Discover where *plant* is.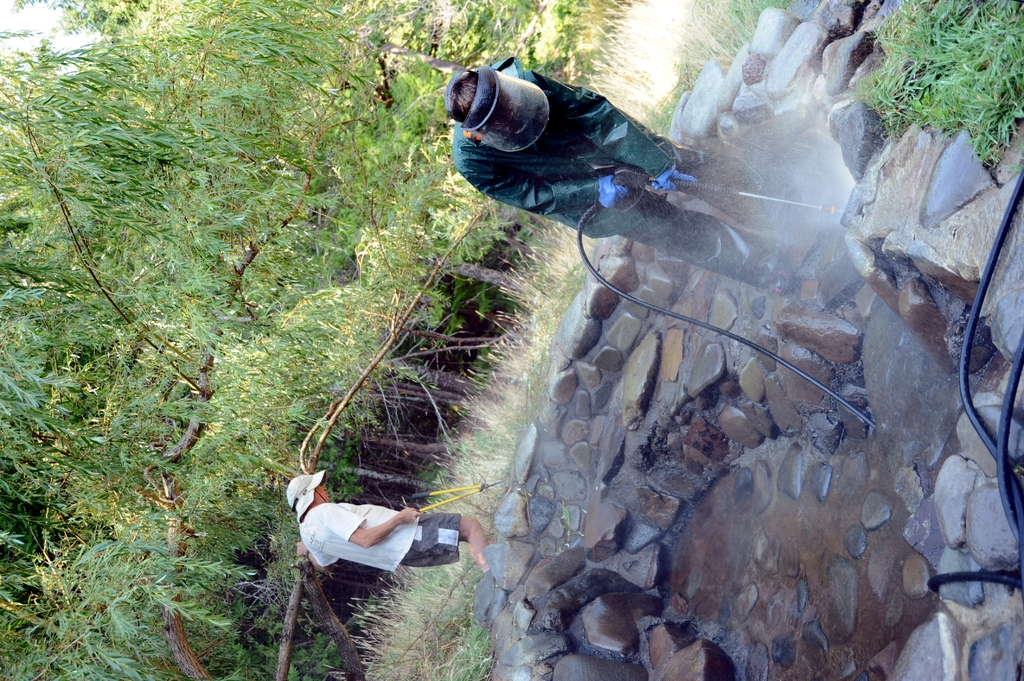
Discovered at [852, 0, 1023, 179].
